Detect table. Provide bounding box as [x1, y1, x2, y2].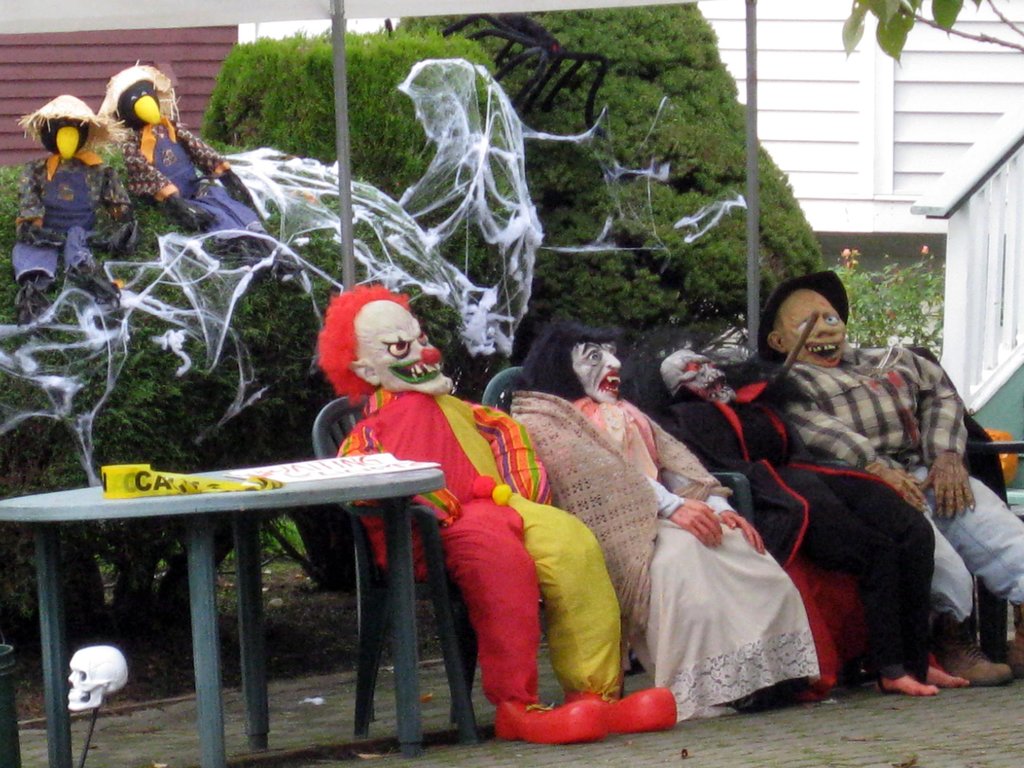
[6, 441, 474, 755].
